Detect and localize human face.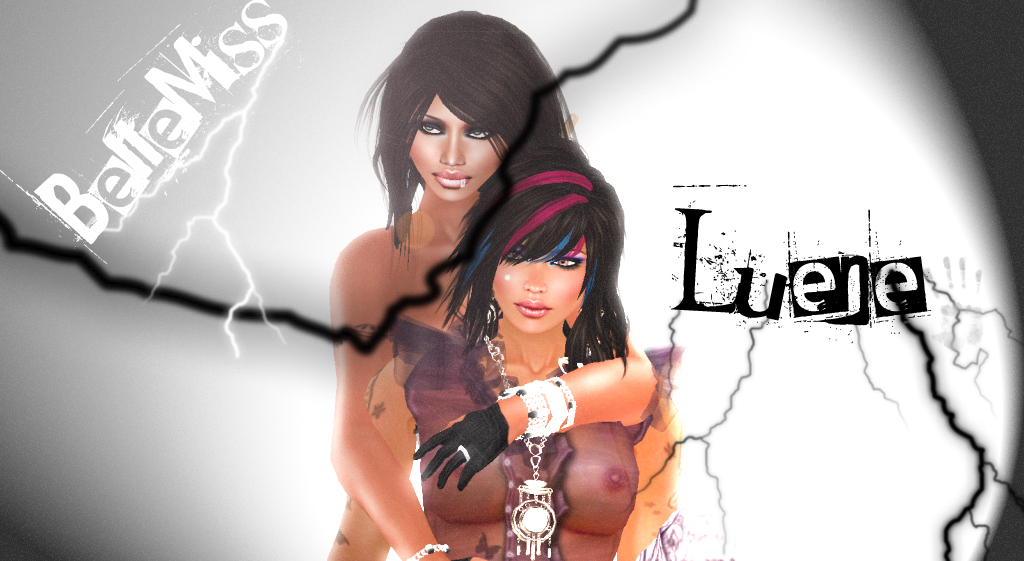
Localized at crop(490, 226, 588, 333).
